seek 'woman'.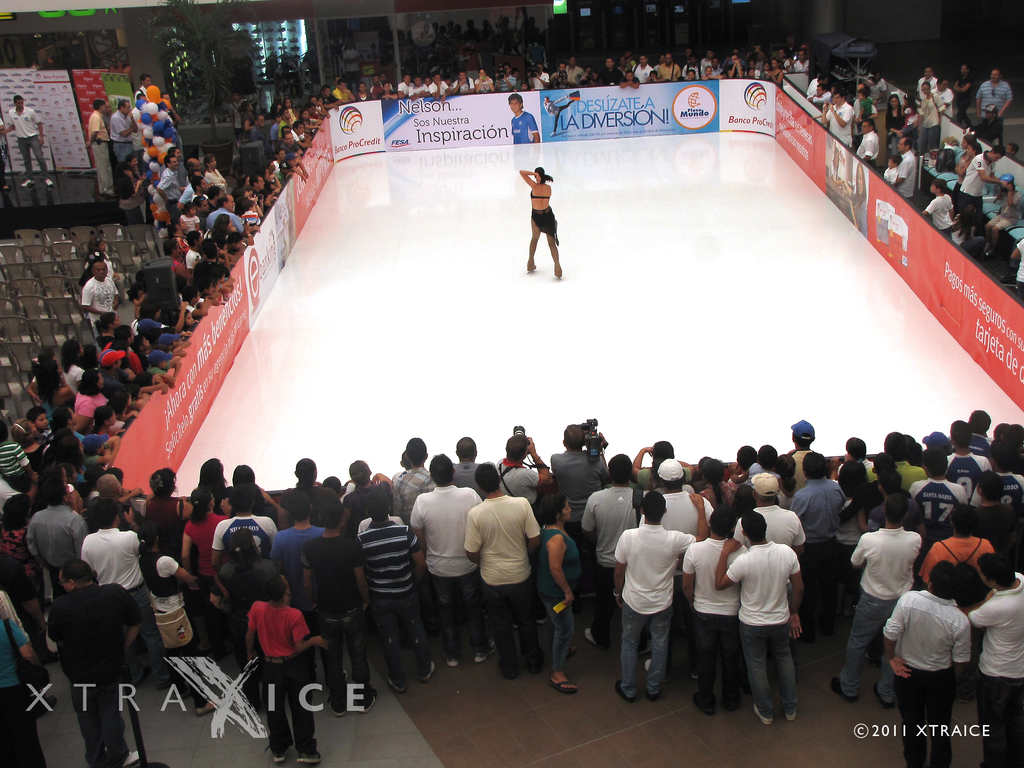
l=140, t=520, r=204, b=679.
